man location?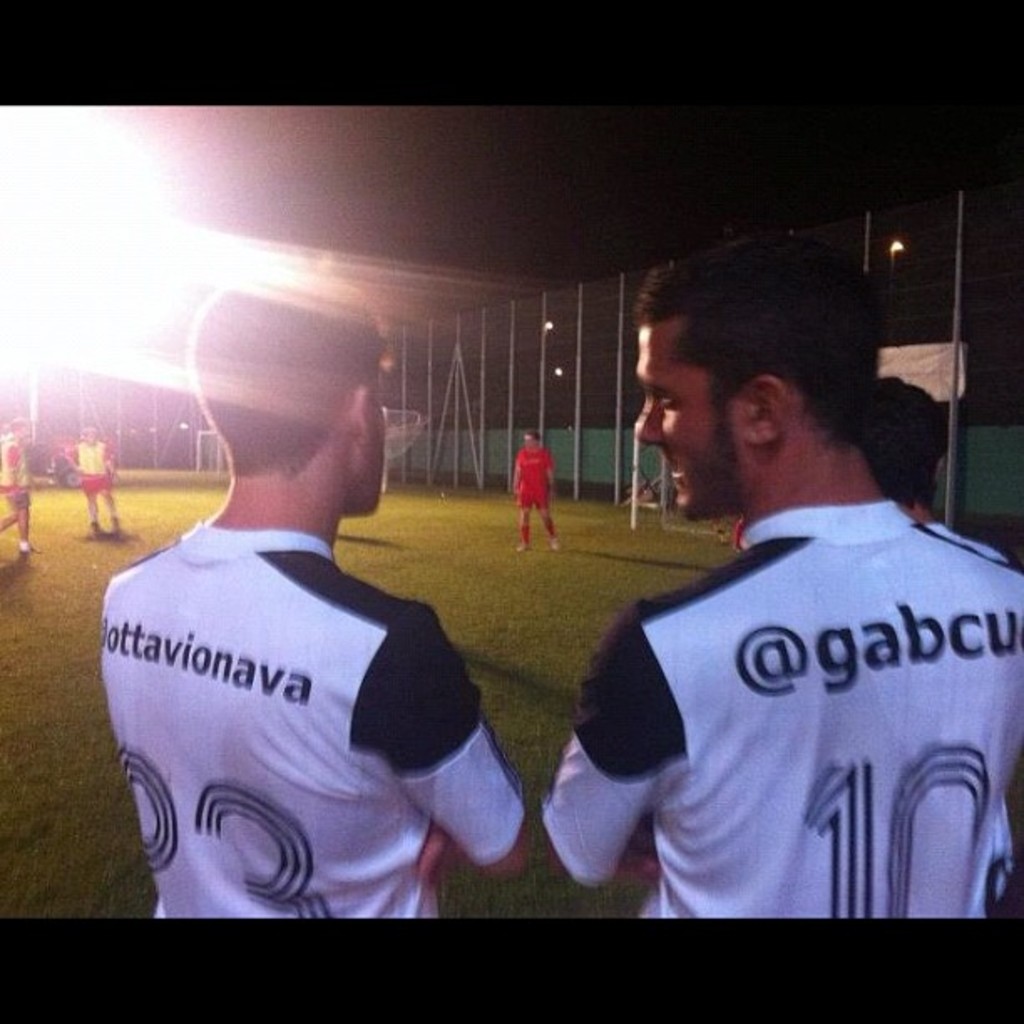
<region>870, 378, 1011, 562</region>
